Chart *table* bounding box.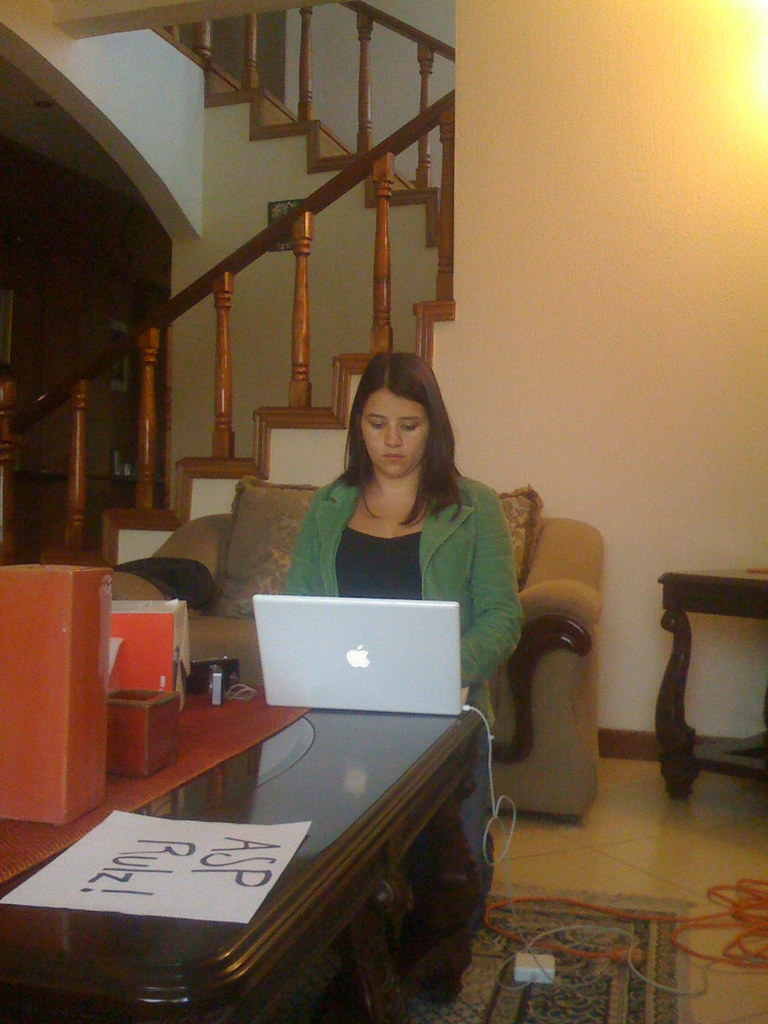
Charted: <region>0, 668, 485, 1000</region>.
